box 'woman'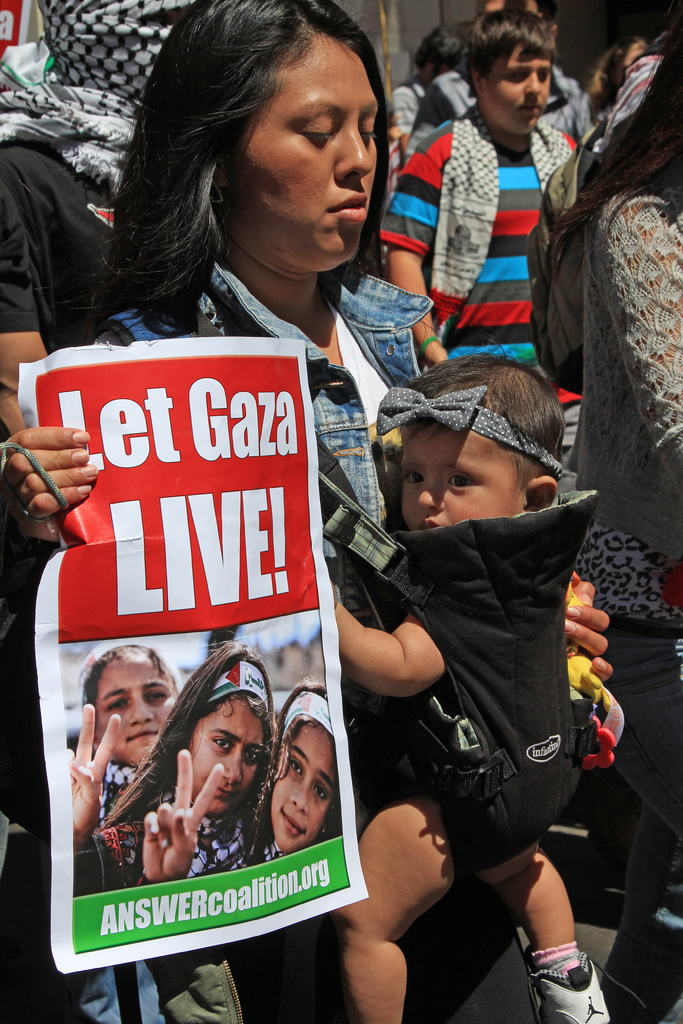
(left=549, top=22, right=682, bottom=1023)
